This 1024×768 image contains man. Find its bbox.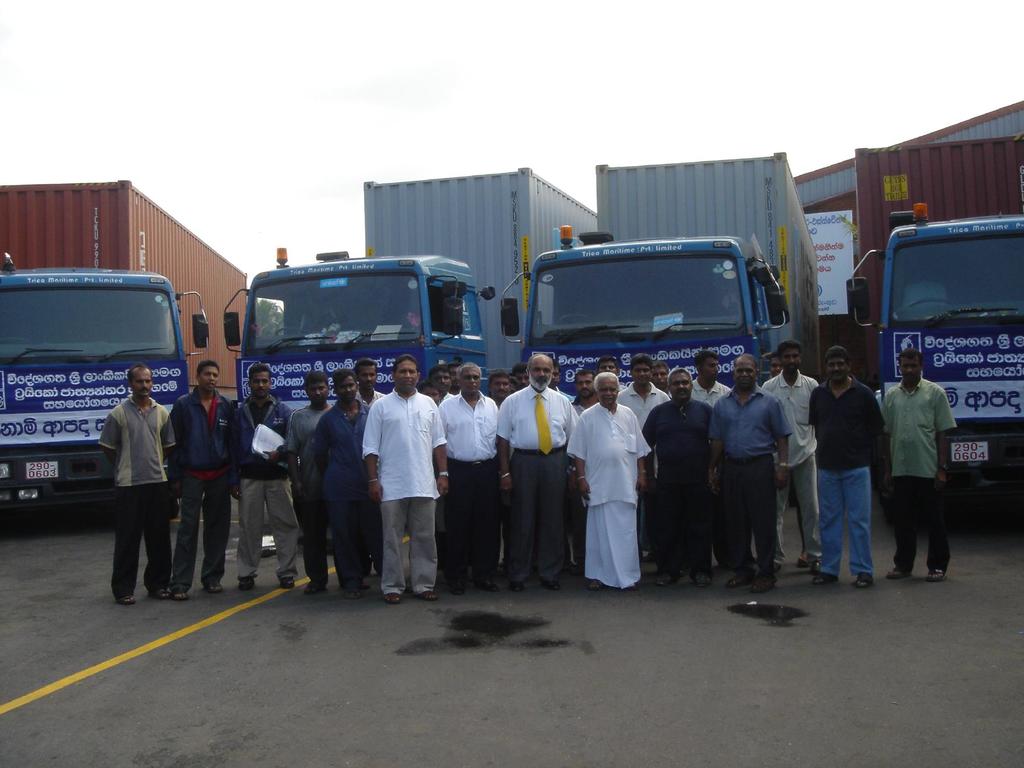
left=564, top=366, right=650, bottom=593.
